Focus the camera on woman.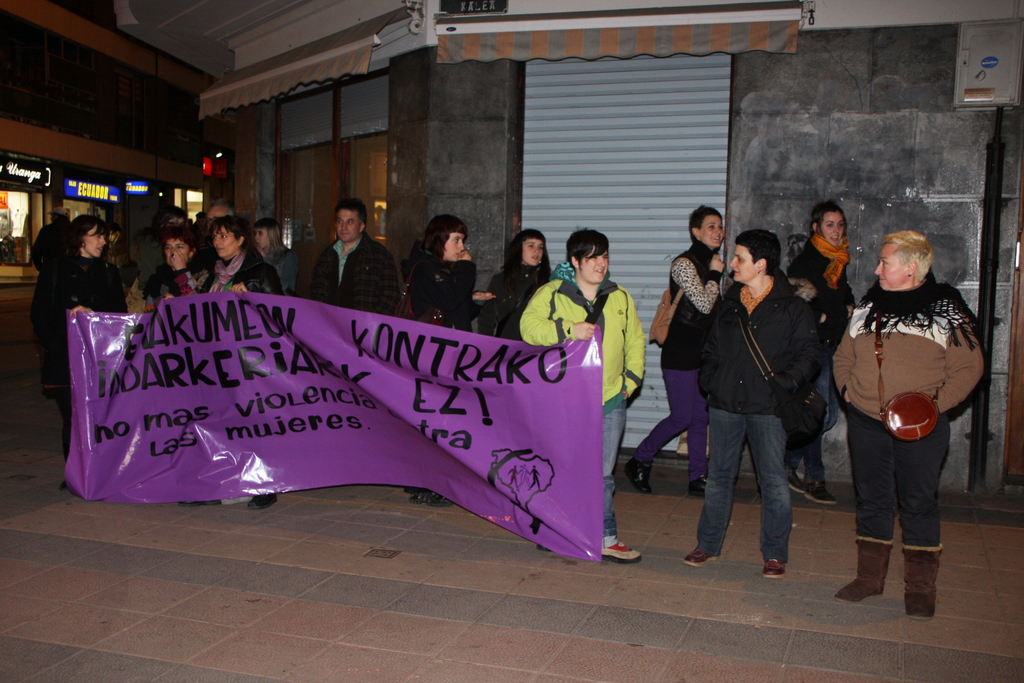
Focus region: region(200, 217, 286, 511).
